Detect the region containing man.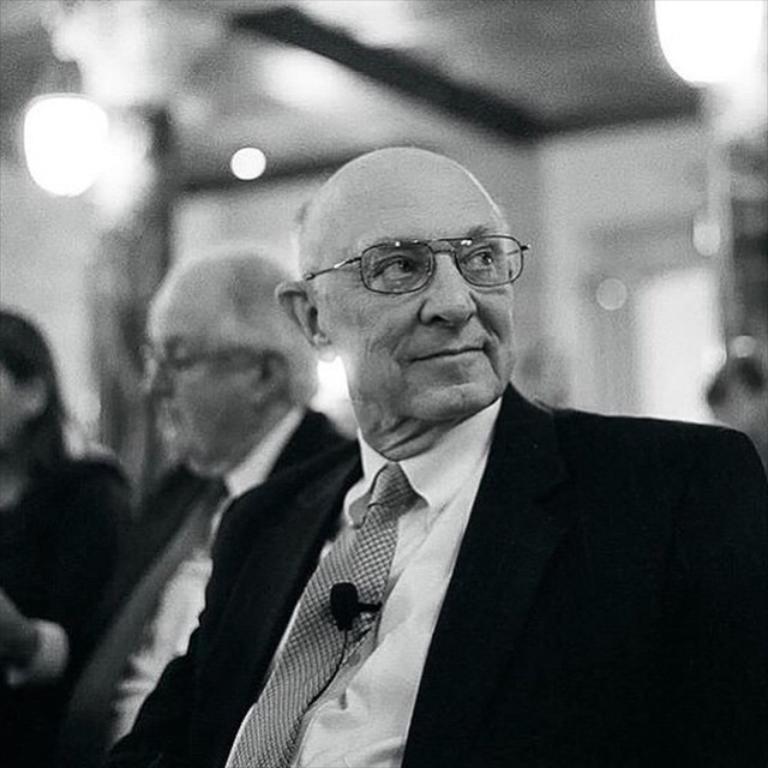
bbox=[701, 361, 767, 457].
